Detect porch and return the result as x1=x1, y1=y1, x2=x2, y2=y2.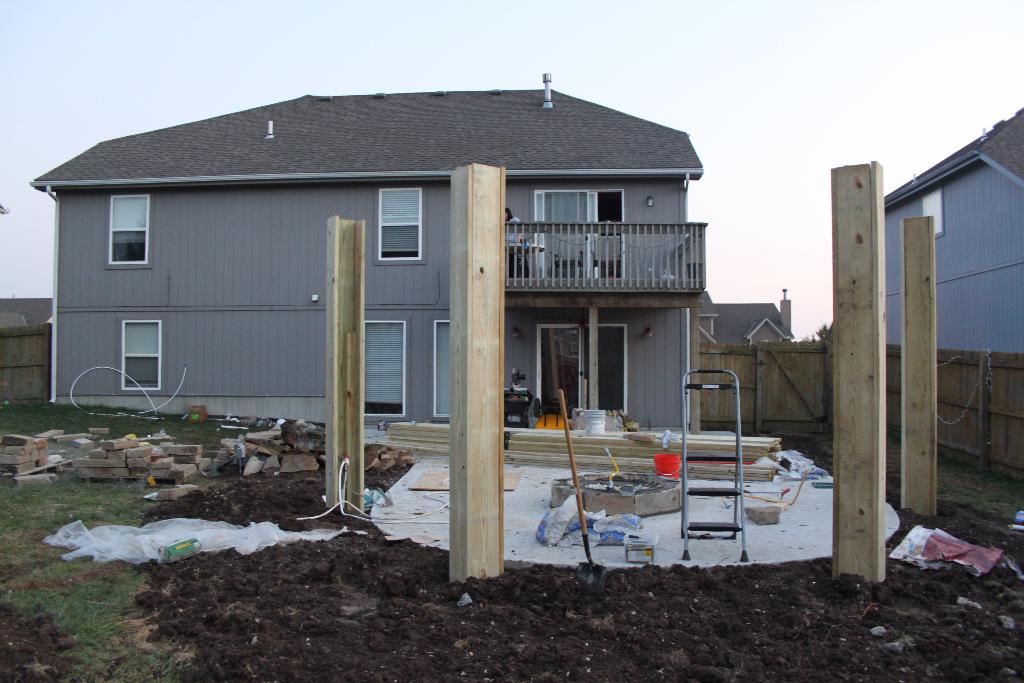
x1=499, y1=218, x2=717, y2=306.
